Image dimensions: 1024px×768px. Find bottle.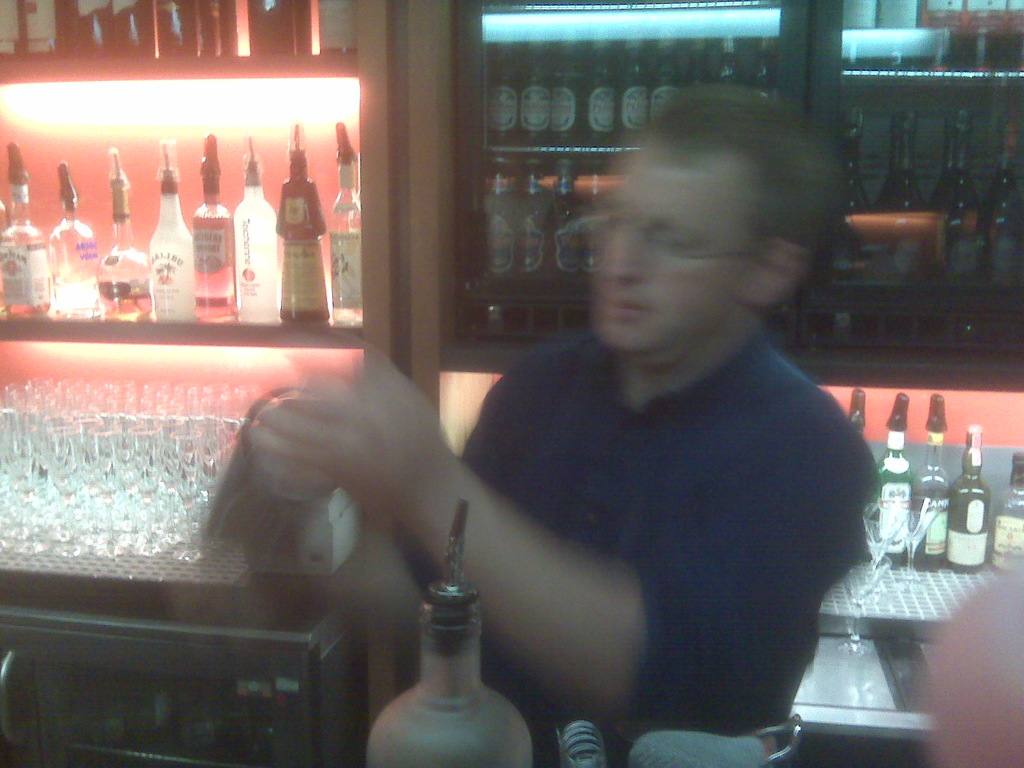
(x1=48, y1=0, x2=79, y2=49).
